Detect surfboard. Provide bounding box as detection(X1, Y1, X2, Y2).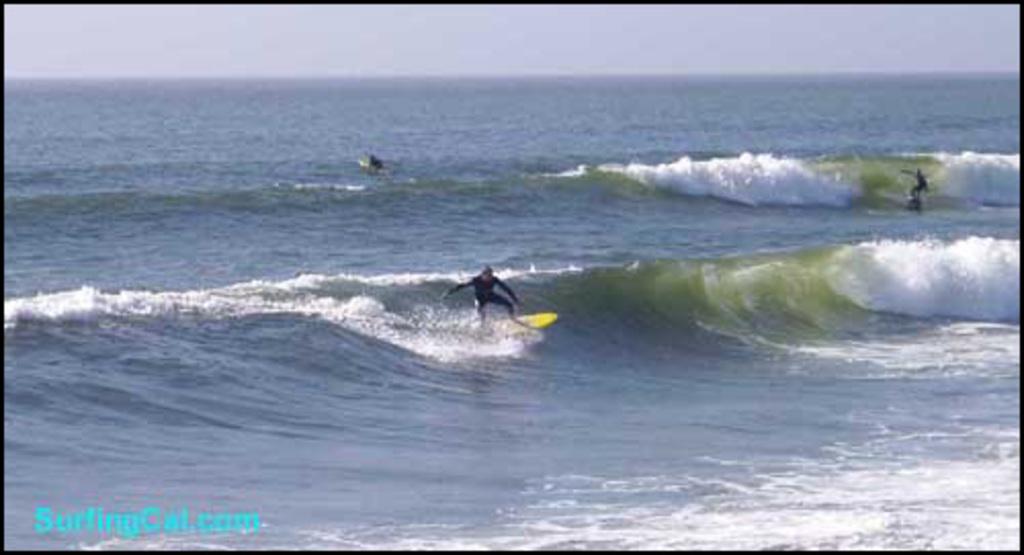
detection(909, 197, 922, 205).
